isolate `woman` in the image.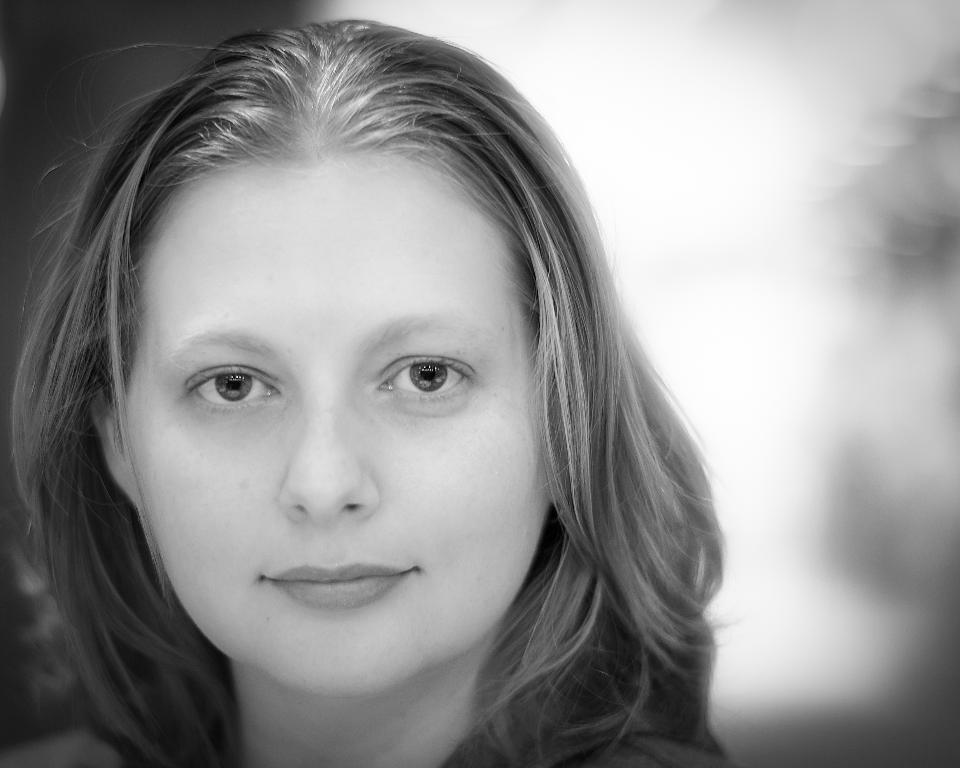
Isolated region: <bbox>0, 20, 772, 759</bbox>.
